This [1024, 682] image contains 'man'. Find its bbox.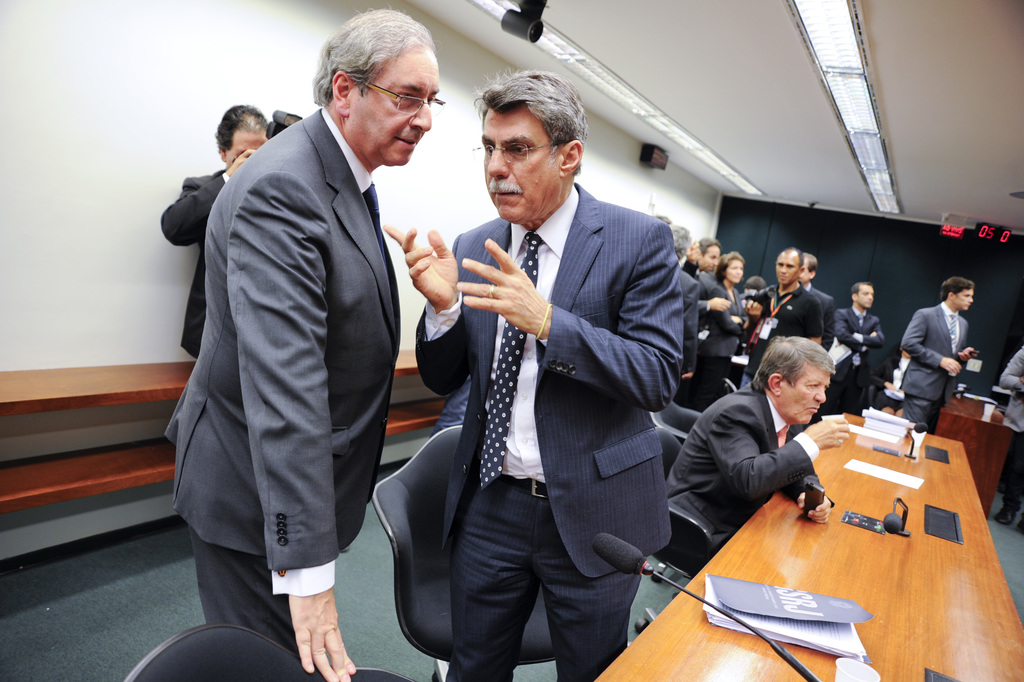
<region>786, 250, 840, 345</region>.
